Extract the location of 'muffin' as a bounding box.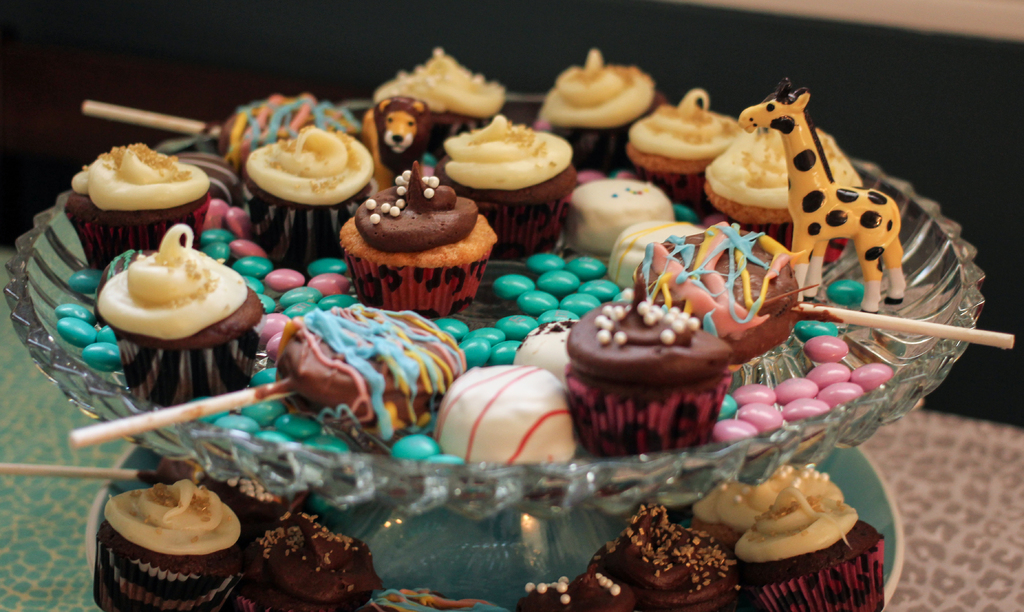
x1=691, y1=463, x2=838, y2=542.
